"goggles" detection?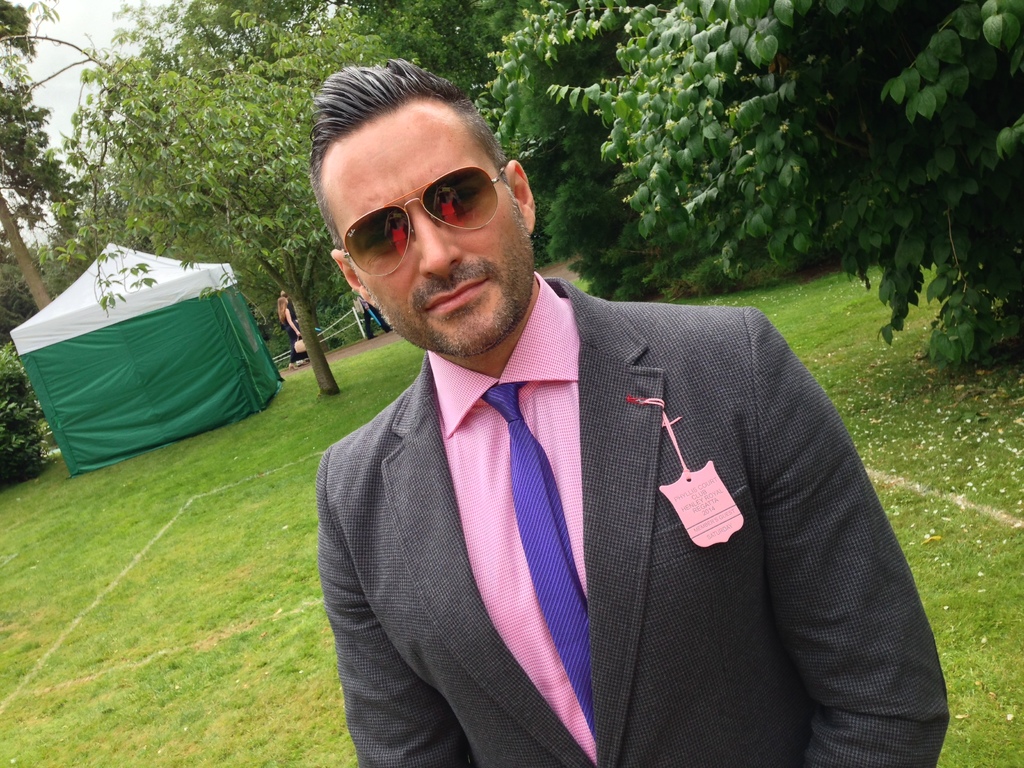
{"x1": 323, "y1": 151, "x2": 527, "y2": 258}
